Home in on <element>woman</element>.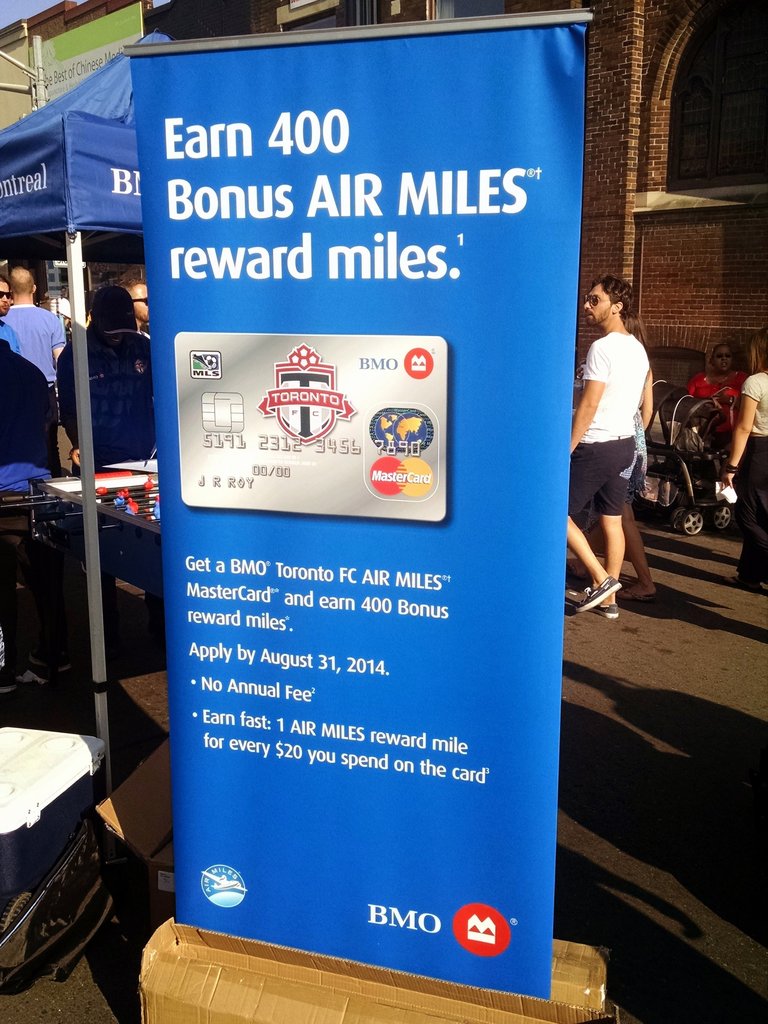
Homed in at 717 335 767 592.
